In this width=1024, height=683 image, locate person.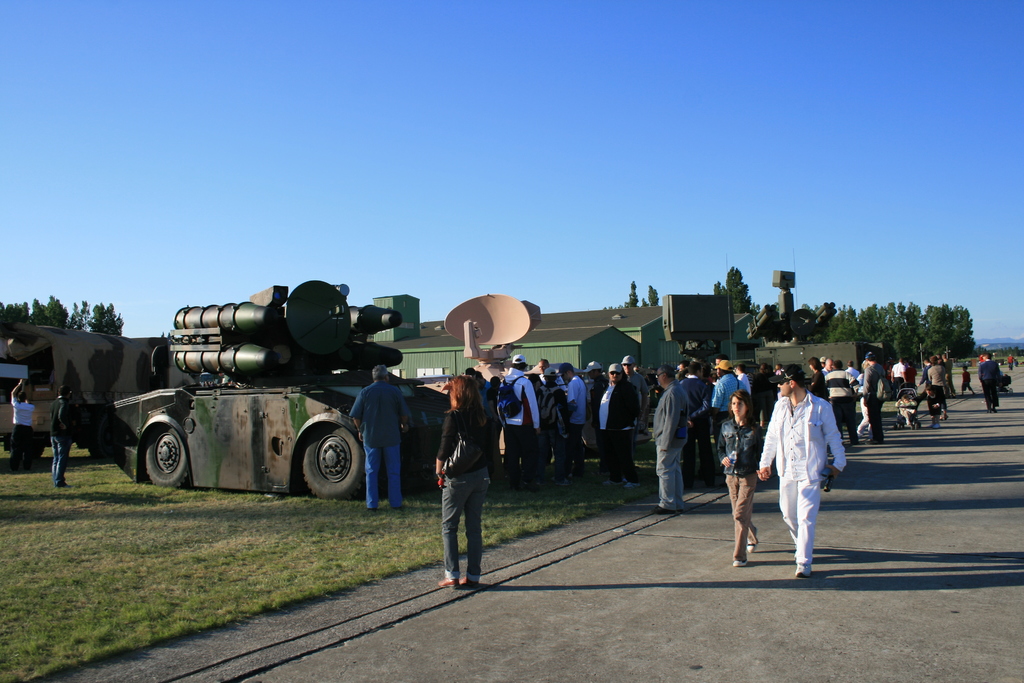
Bounding box: x1=820 y1=359 x2=858 y2=451.
